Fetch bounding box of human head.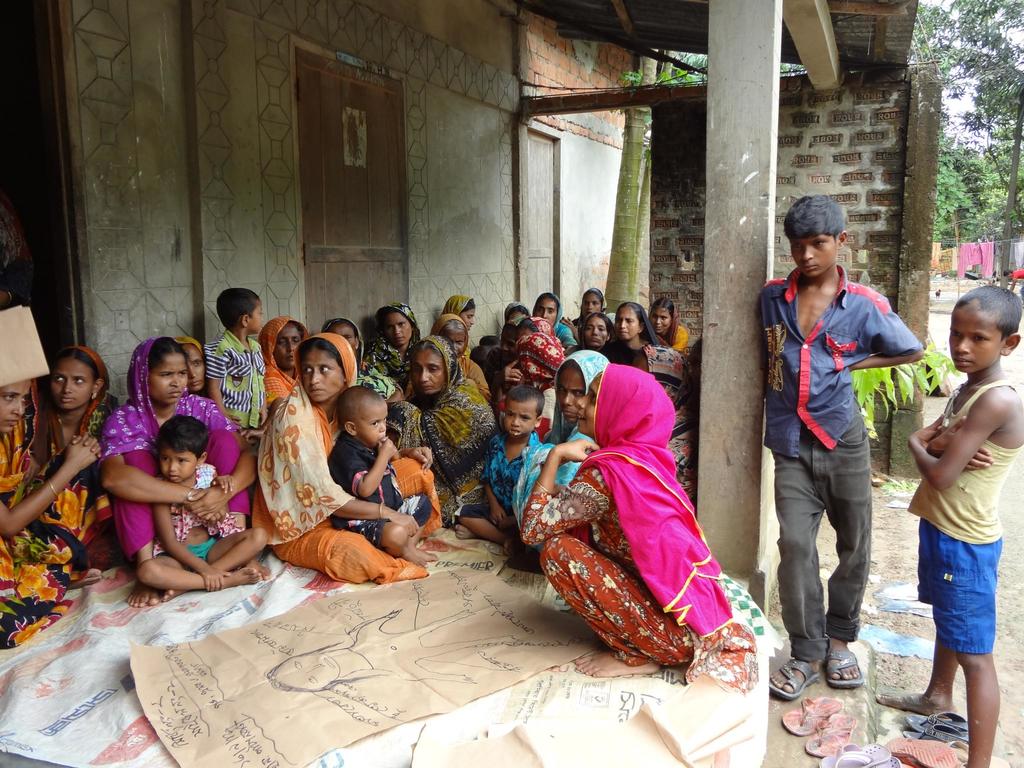
Bbox: rect(446, 294, 477, 336).
